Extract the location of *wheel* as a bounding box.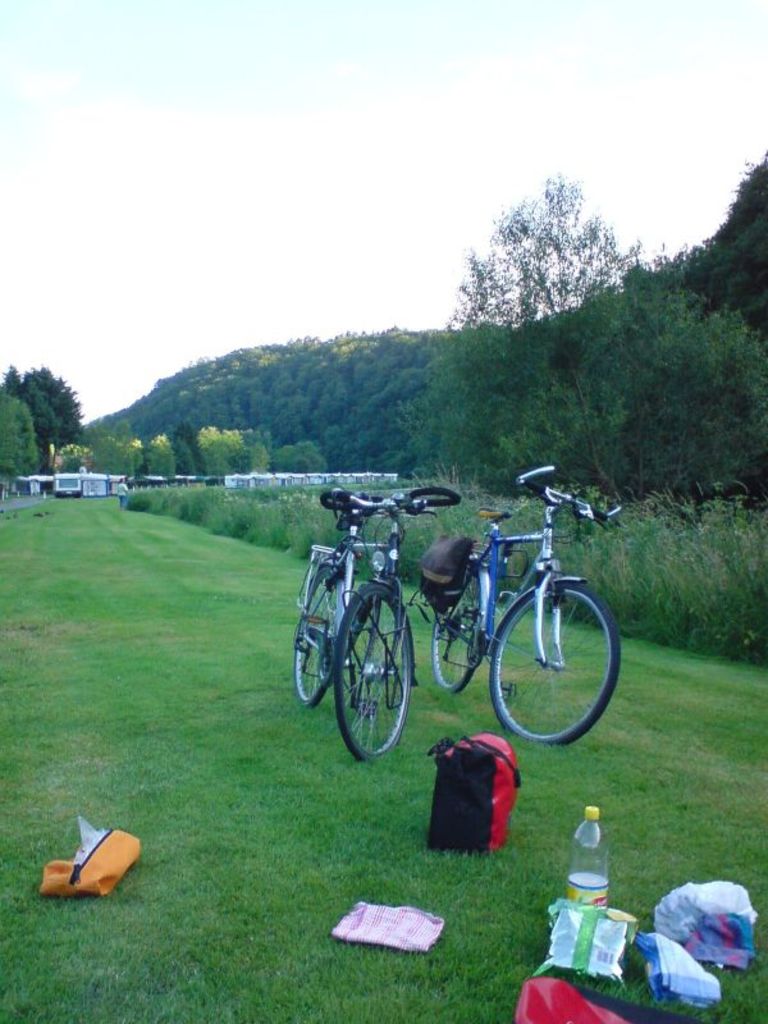
BBox(284, 557, 325, 698).
